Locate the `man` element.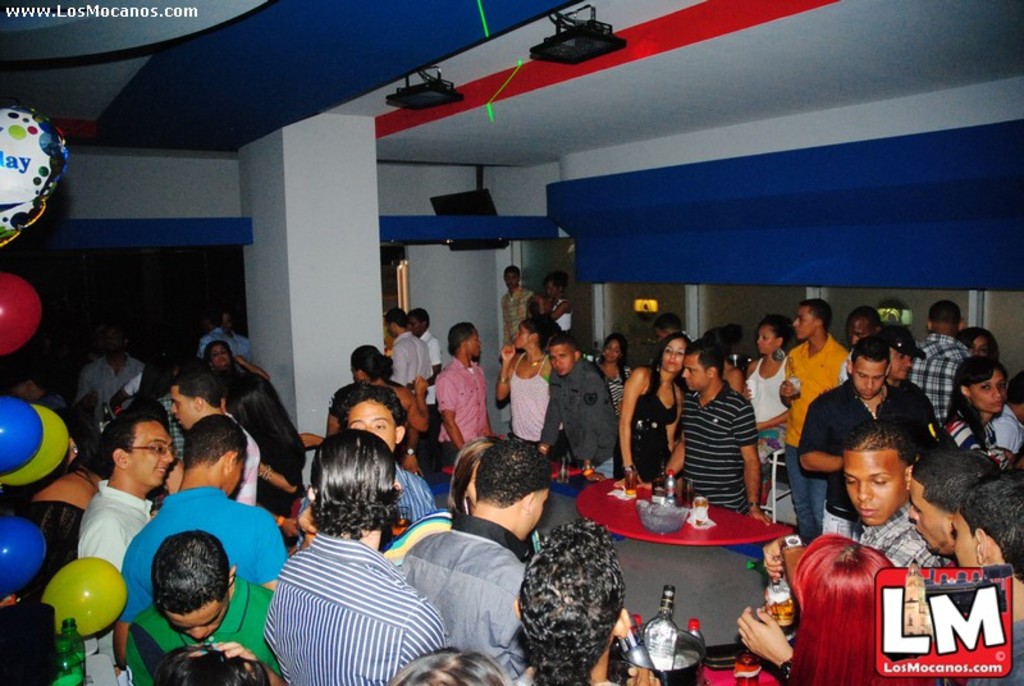
Element bbox: select_region(760, 417, 950, 573).
